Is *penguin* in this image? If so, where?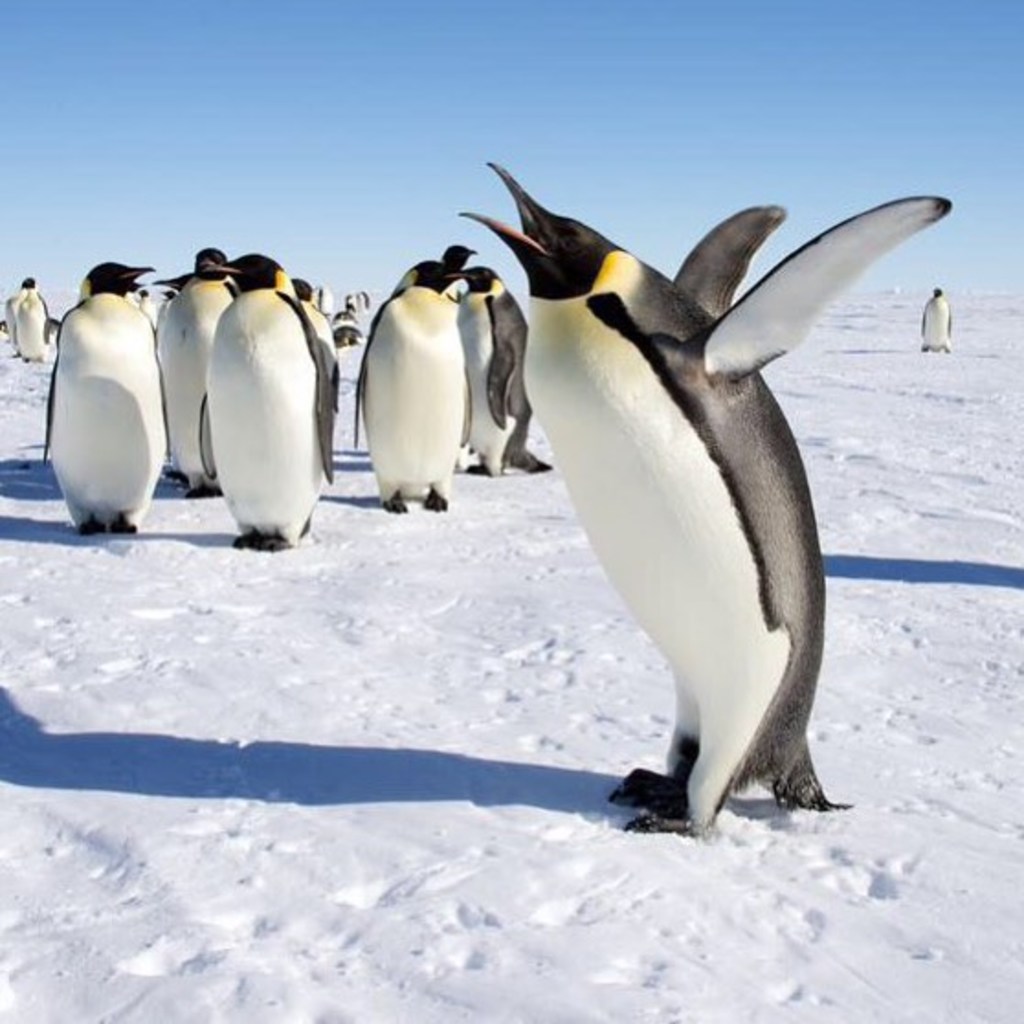
Yes, at <region>462, 160, 956, 842</region>.
